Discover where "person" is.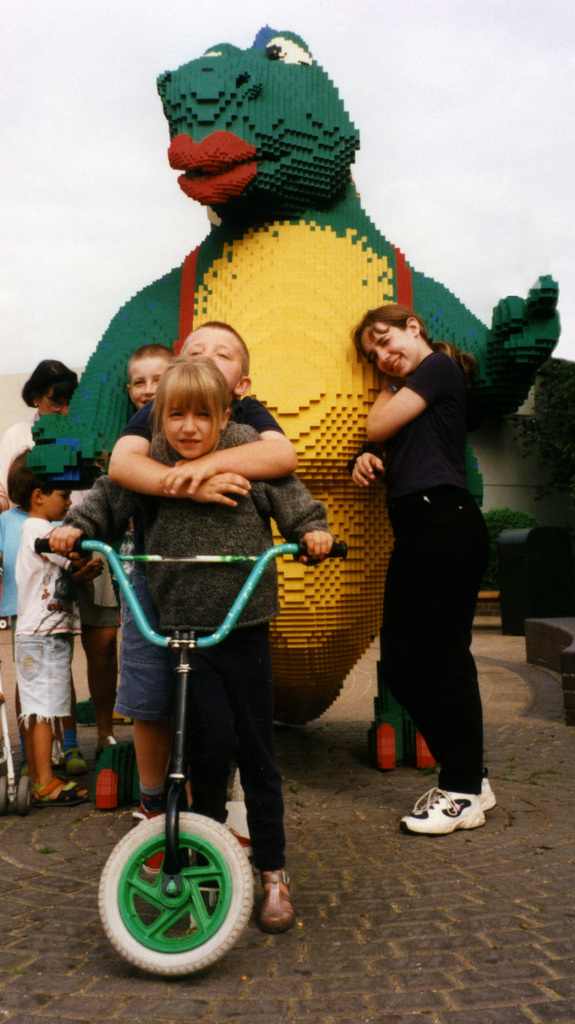
Discovered at crop(13, 449, 95, 808).
